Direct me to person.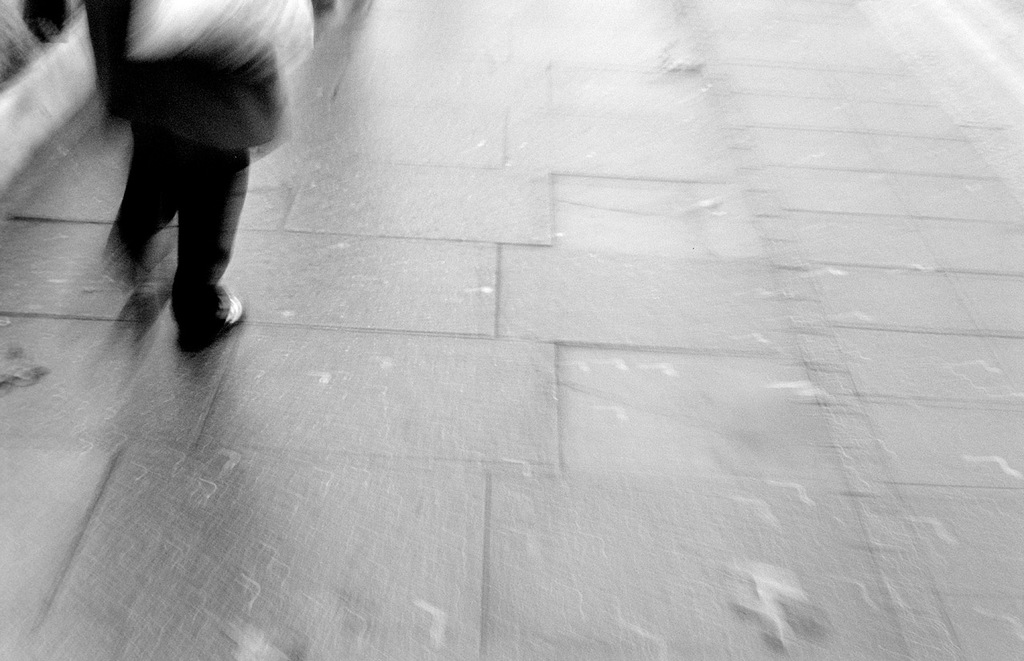
Direction: (left=17, top=0, right=321, bottom=359).
